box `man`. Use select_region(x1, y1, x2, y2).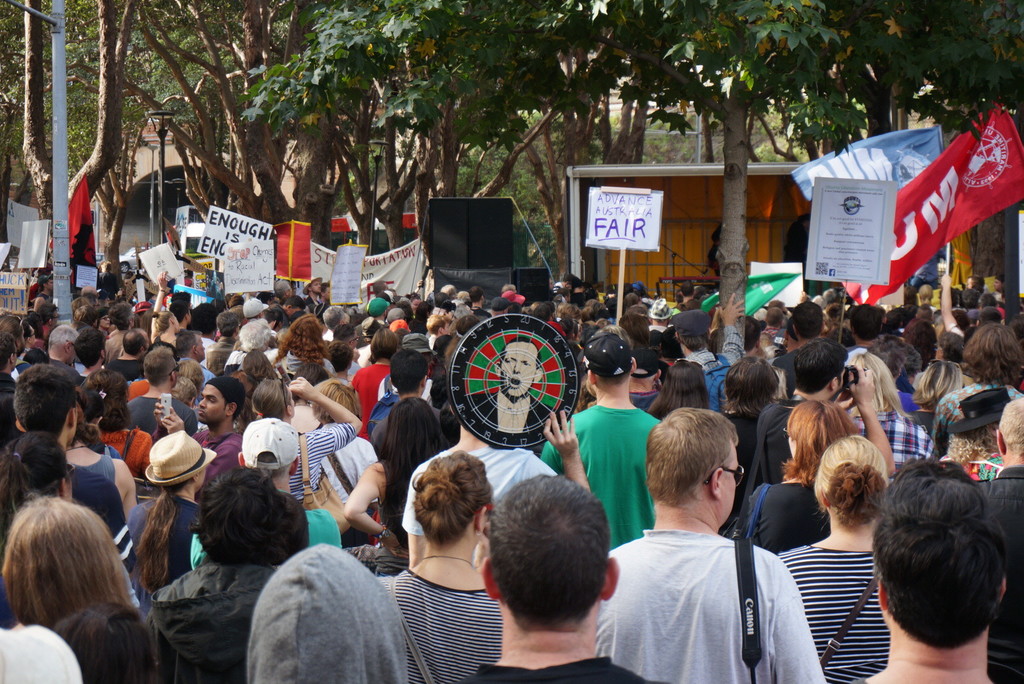
select_region(968, 396, 1023, 683).
